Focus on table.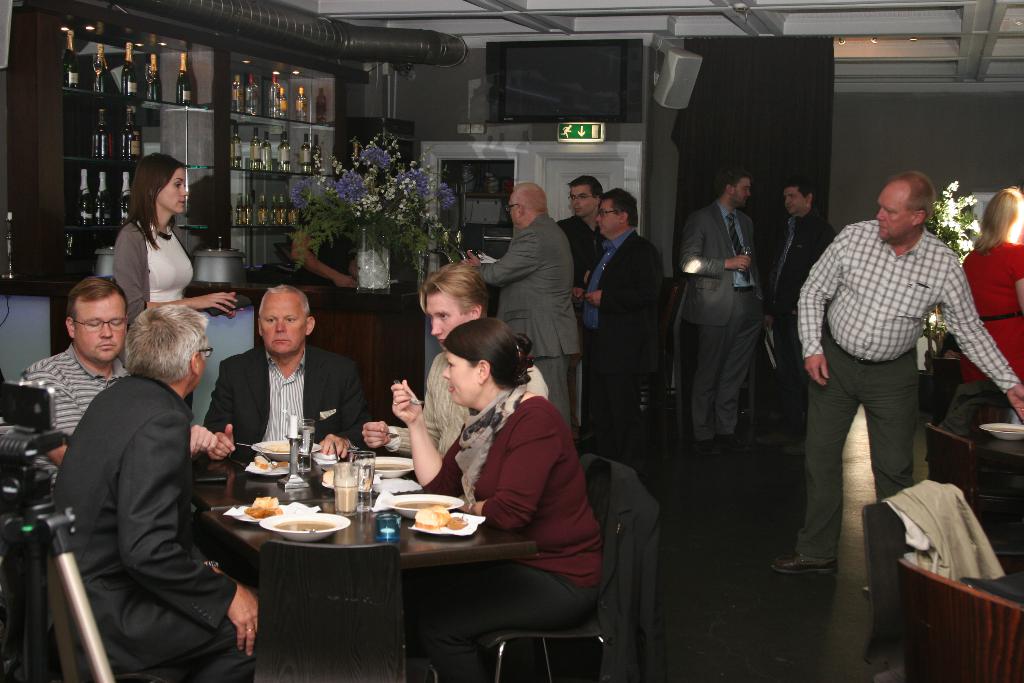
Focused at (971, 418, 1023, 471).
